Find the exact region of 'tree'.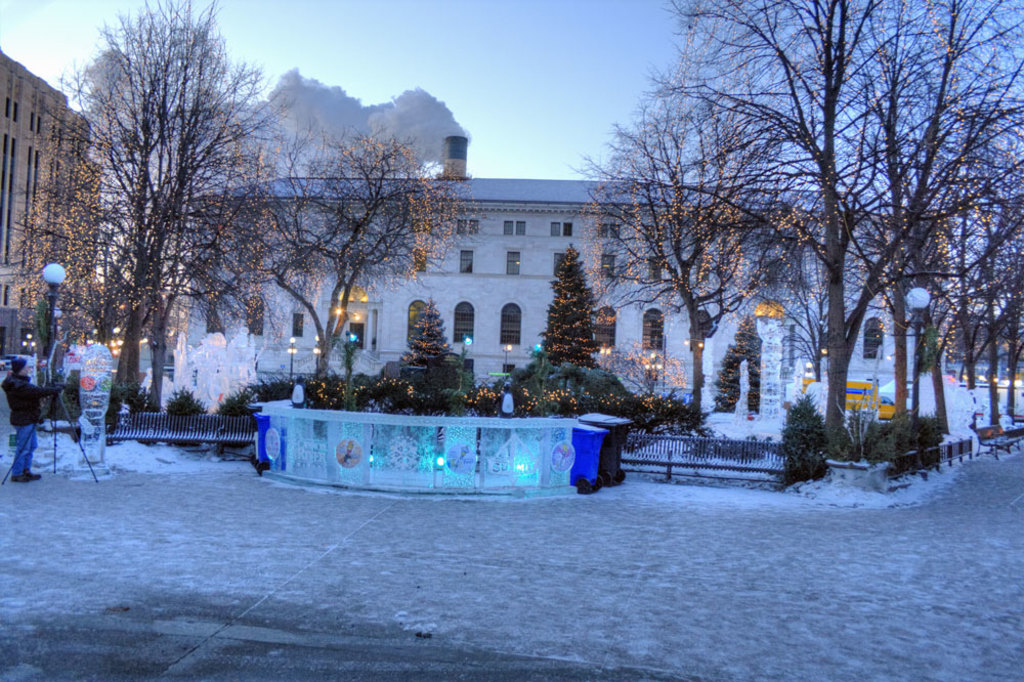
Exact region: [left=535, top=242, right=613, bottom=386].
